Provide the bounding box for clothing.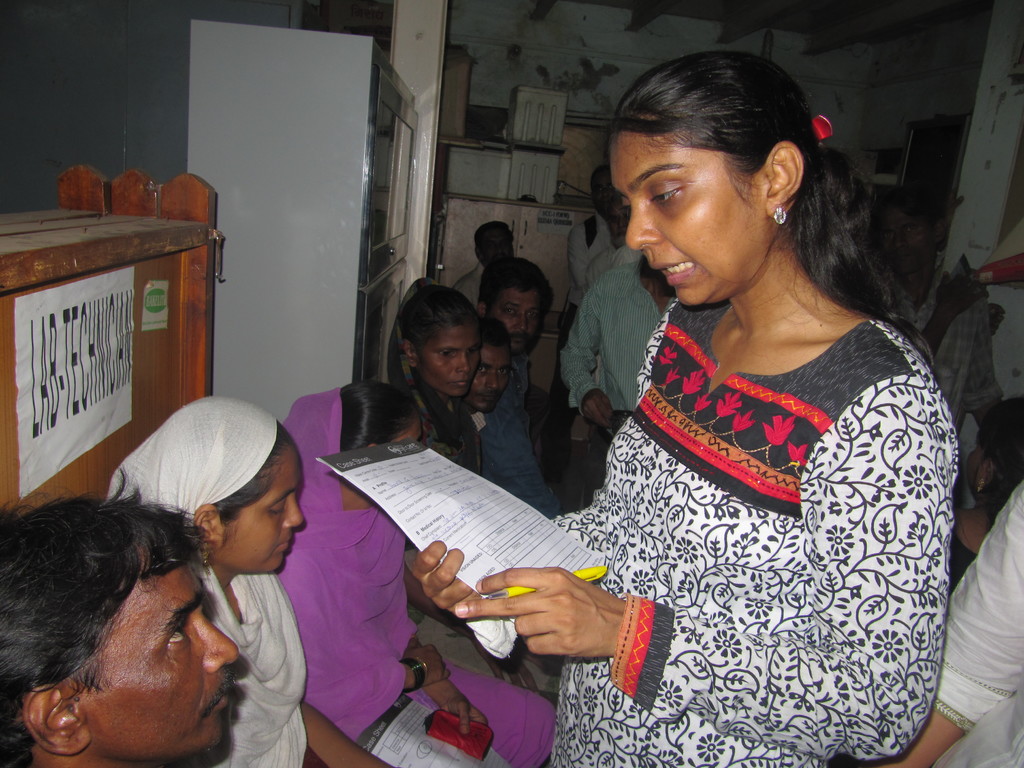
284 384 552 767.
